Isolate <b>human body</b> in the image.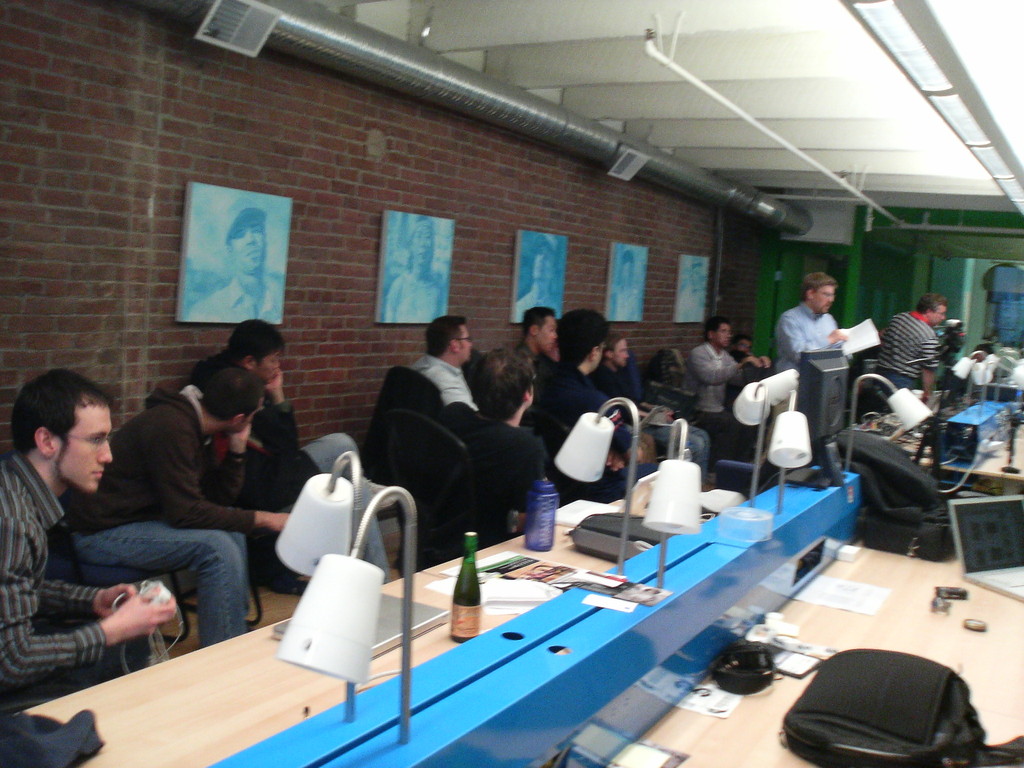
Isolated region: <region>436, 401, 545, 542</region>.
